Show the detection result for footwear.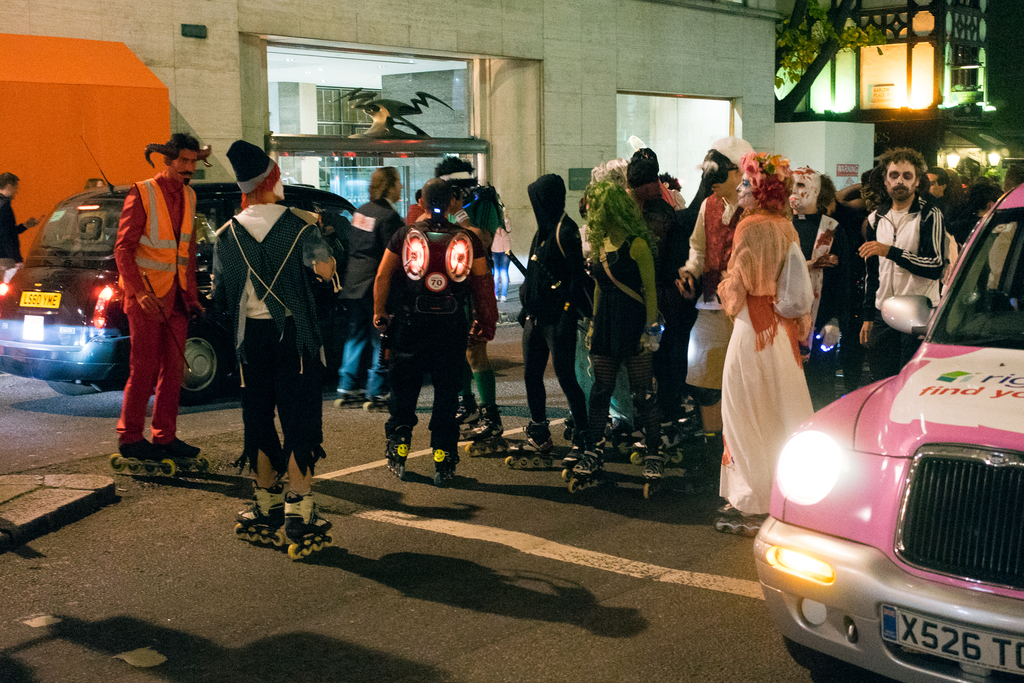
{"left": 117, "top": 440, "right": 168, "bottom": 459}.
